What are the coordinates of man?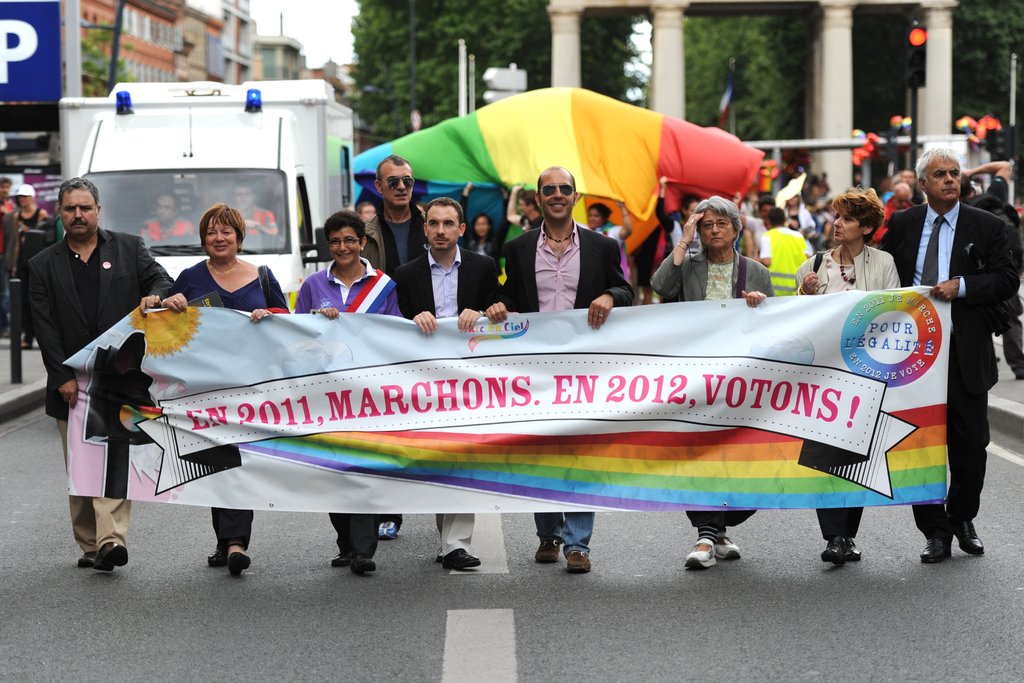
detection(394, 194, 499, 568).
